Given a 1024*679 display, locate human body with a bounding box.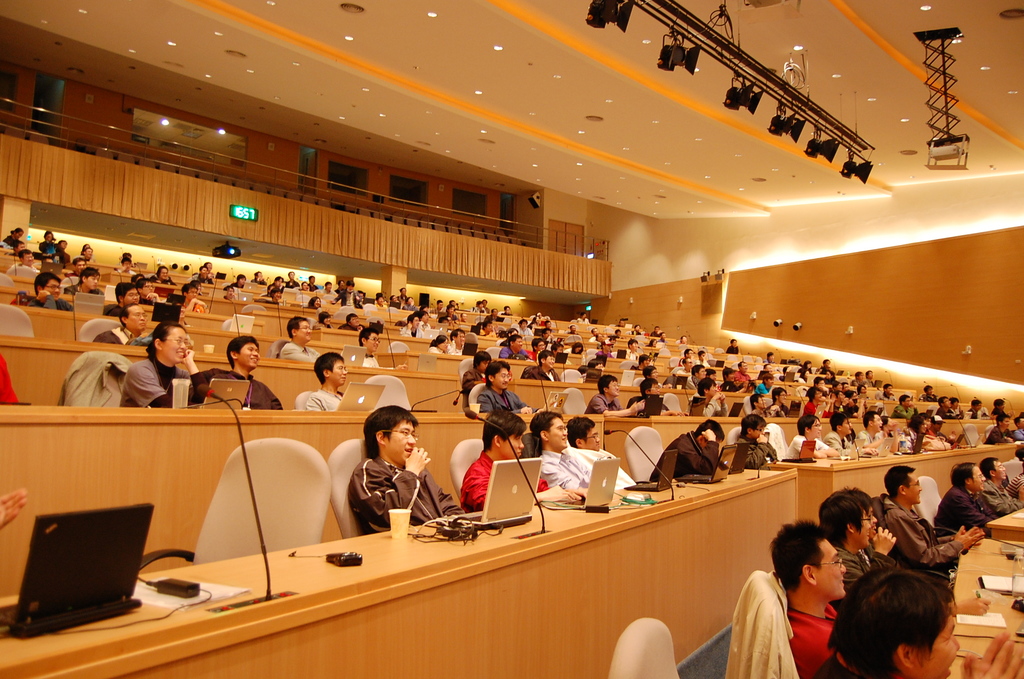
Located: 642/363/658/373.
